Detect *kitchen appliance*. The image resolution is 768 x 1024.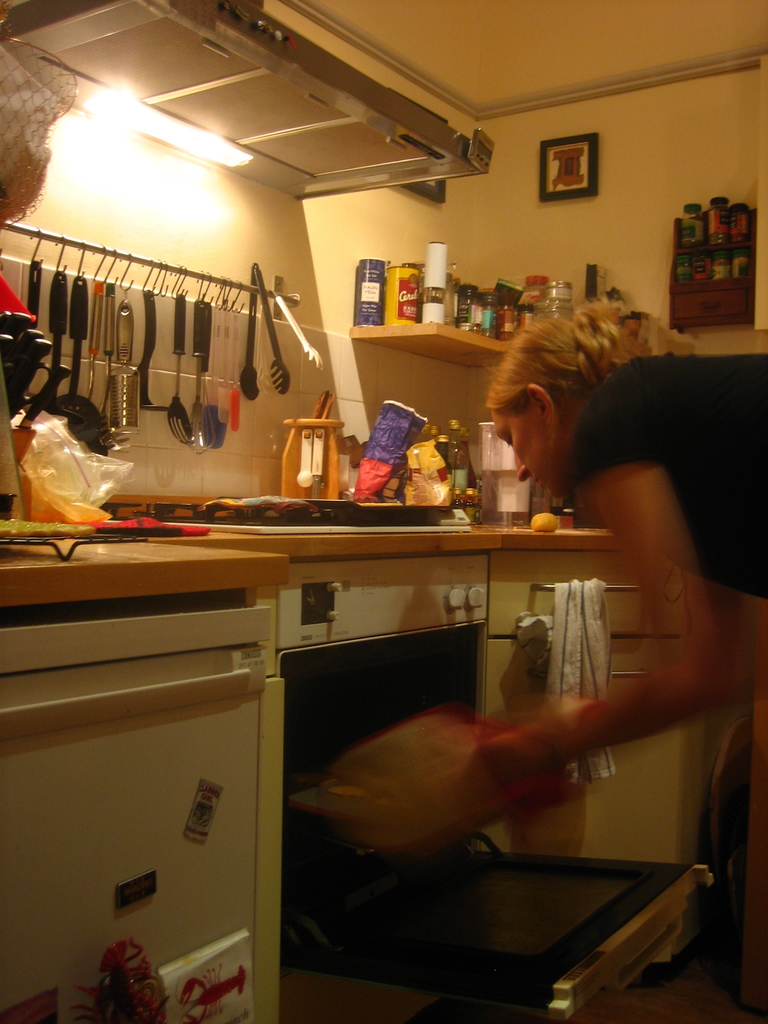
[left=197, top=319, right=230, bottom=445].
